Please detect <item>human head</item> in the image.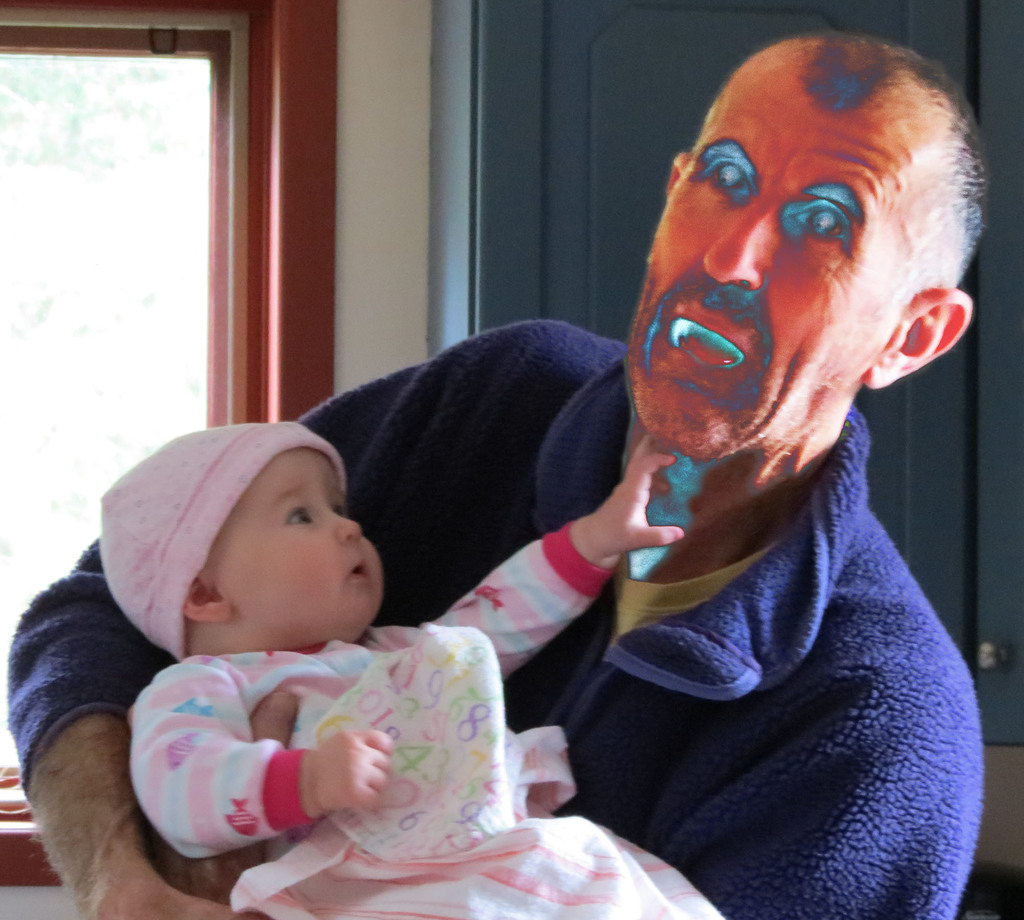
{"left": 71, "top": 430, "right": 407, "bottom": 668}.
